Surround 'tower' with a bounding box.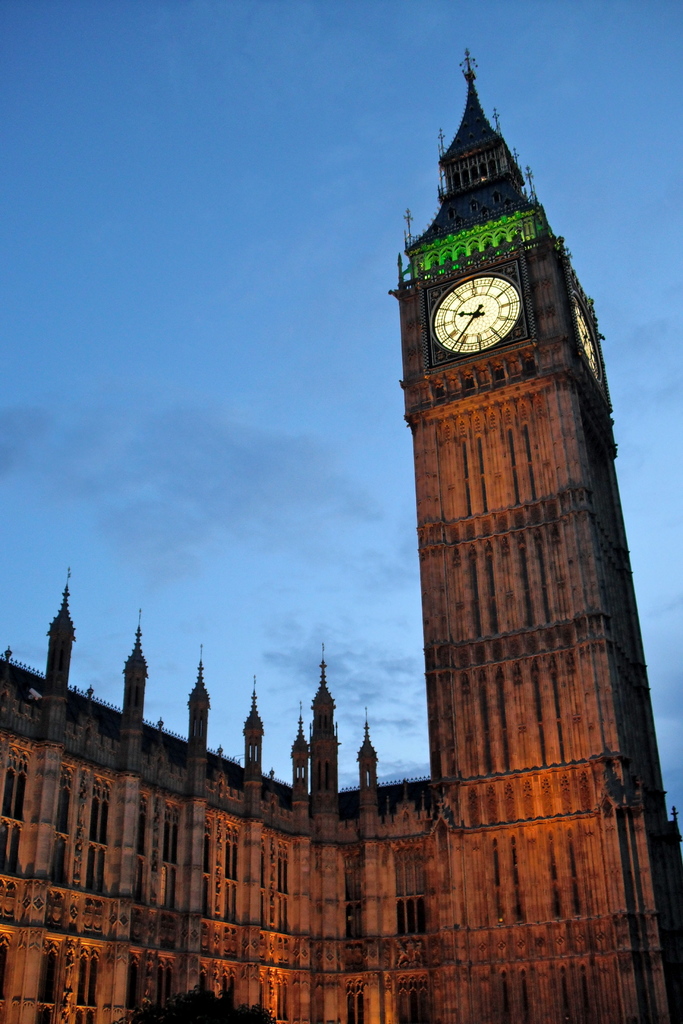
[x1=390, y1=51, x2=682, y2=1021].
